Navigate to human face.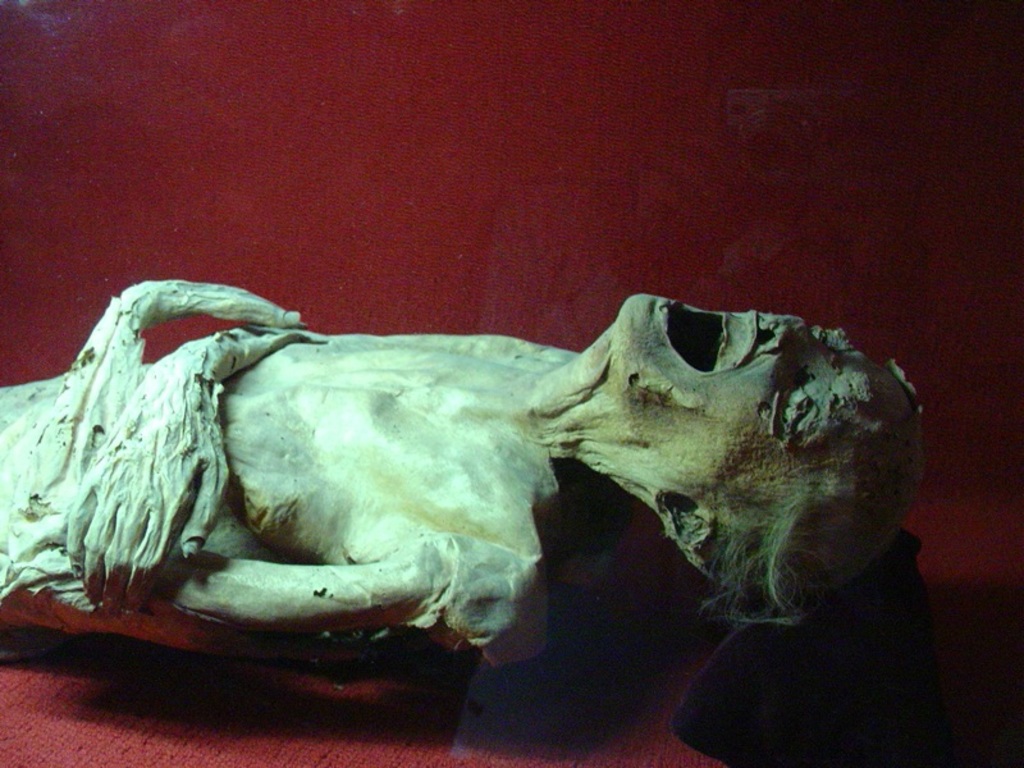
Navigation target: bbox=(625, 294, 913, 488).
